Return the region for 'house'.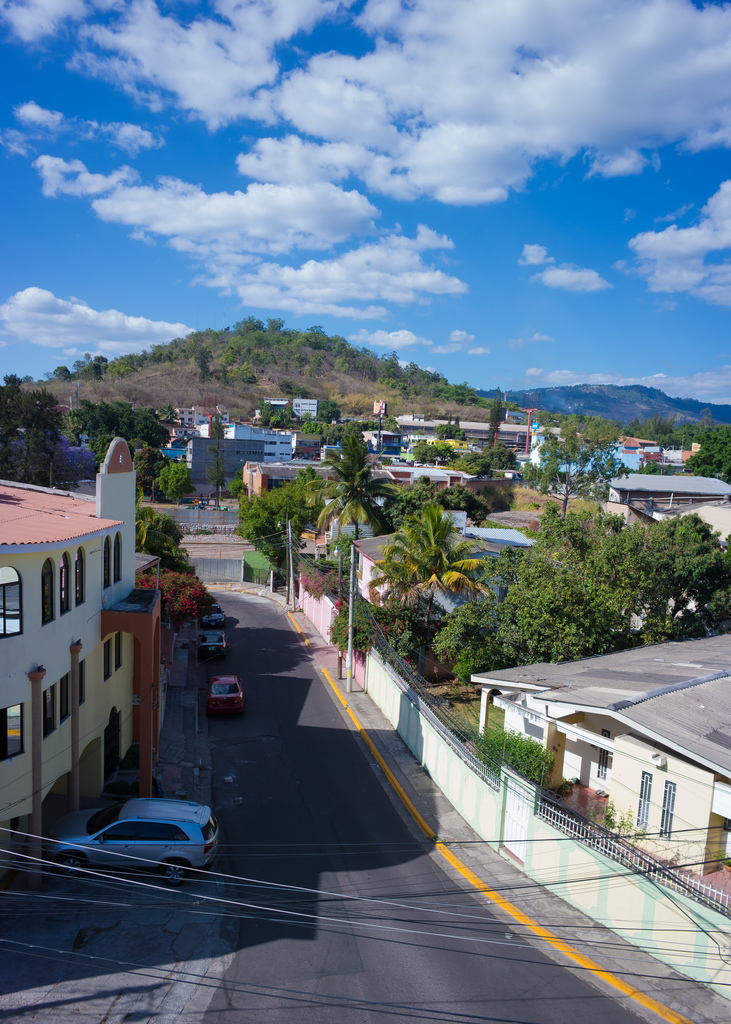
select_region(254, 400, 300, 438).
